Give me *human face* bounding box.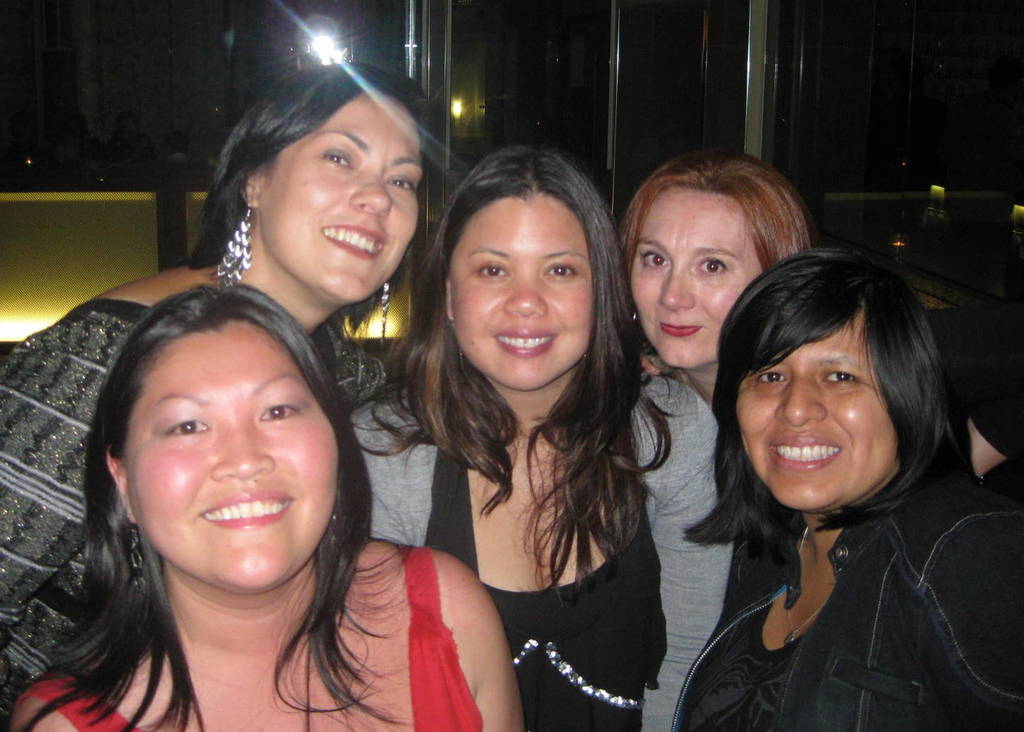
{"left": 630, "top": 190, "right": 767, "bottom": 372}.
